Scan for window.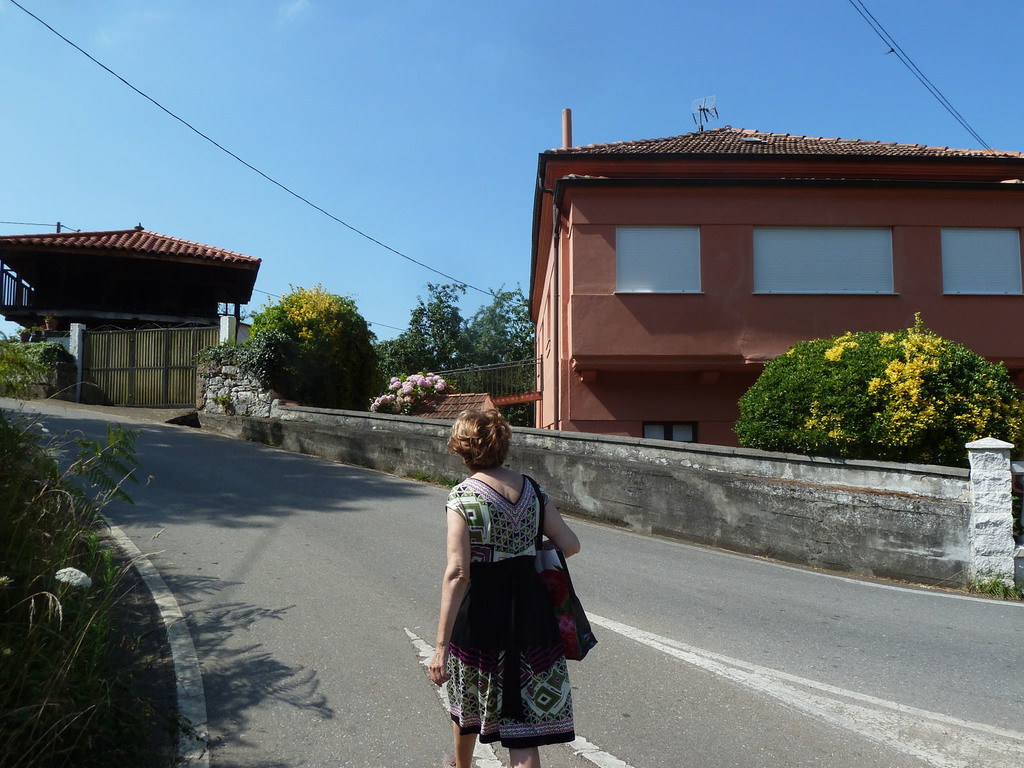
Scan result: 614, 226, 703, 295.
